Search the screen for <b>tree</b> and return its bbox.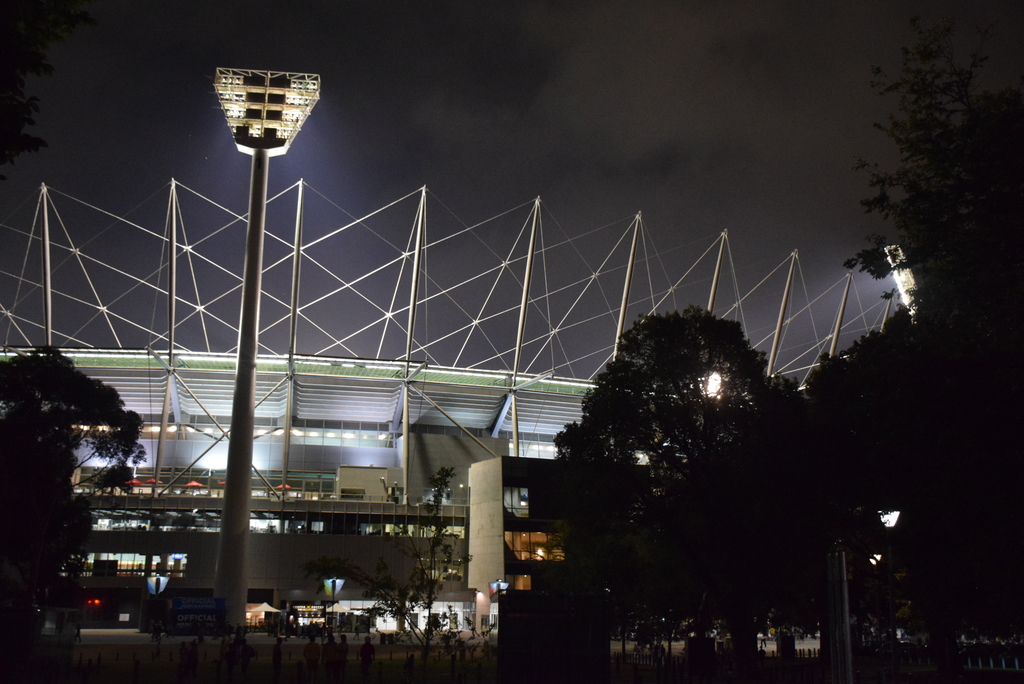
Found: bbox=(805, 6, 1023, 656).
